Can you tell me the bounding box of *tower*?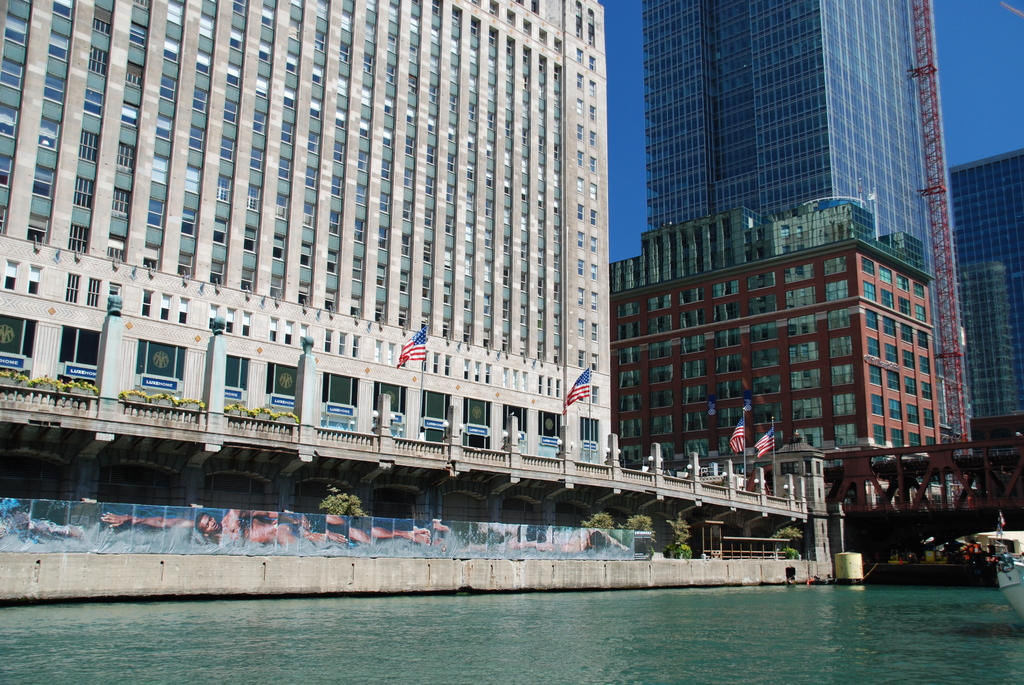
[611,193,943,512].
